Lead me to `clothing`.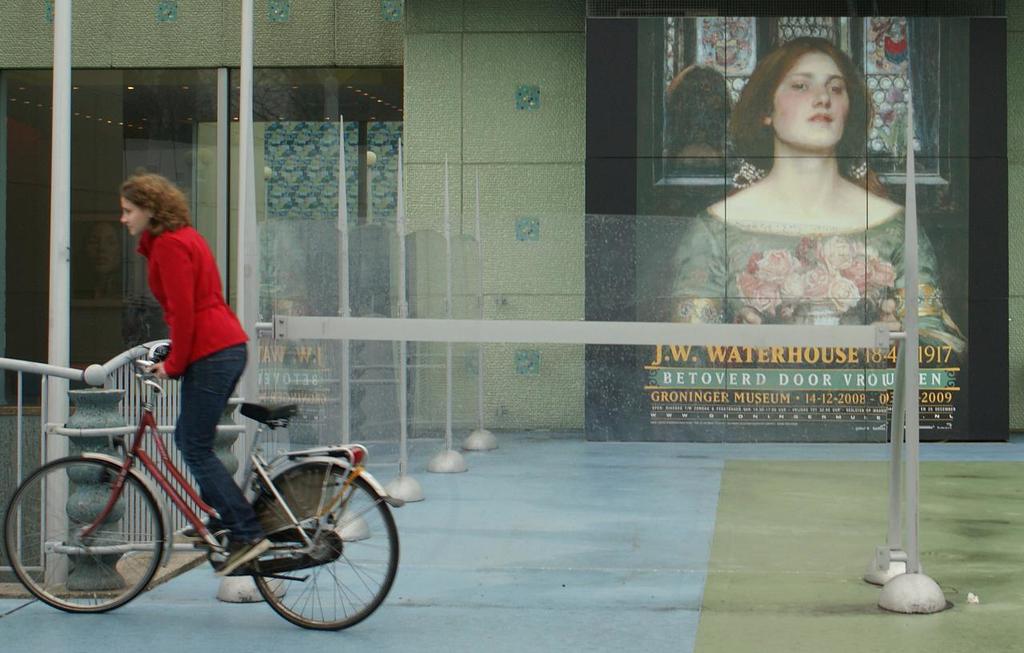
Lead to (x1=671, y1=200, x2=950, y2=331).
